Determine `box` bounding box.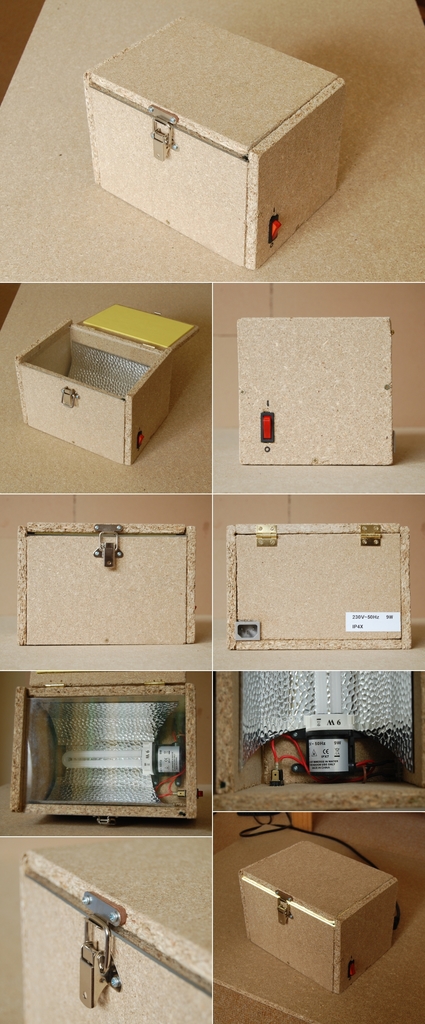
Determined: 80, 8, 350, 265.
